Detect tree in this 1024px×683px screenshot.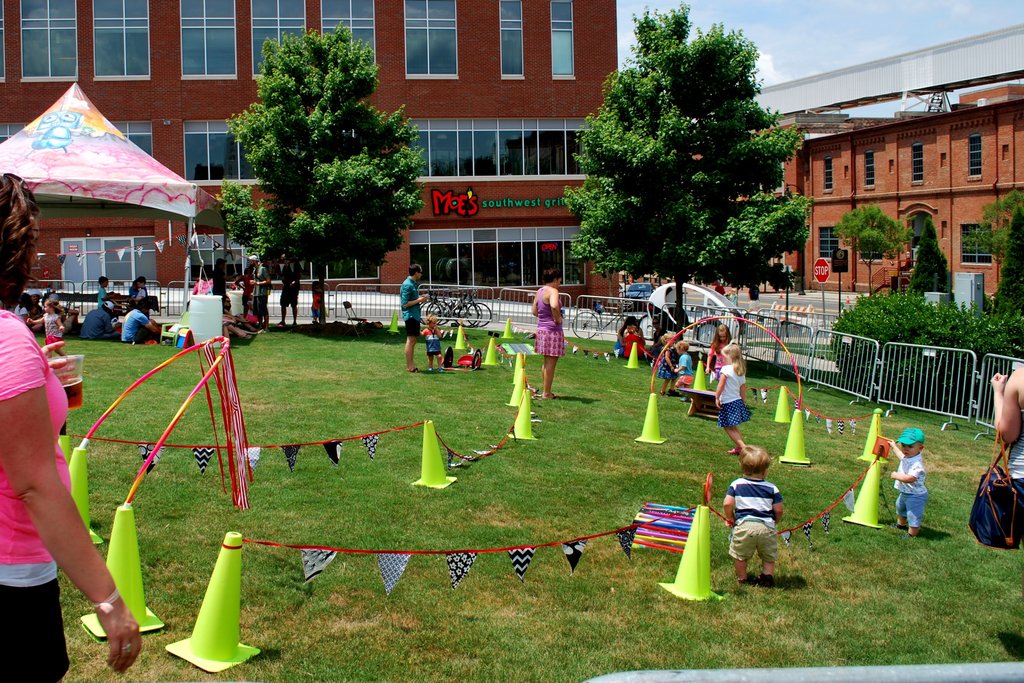
Detection: region(996, 216, 1023, 337).
